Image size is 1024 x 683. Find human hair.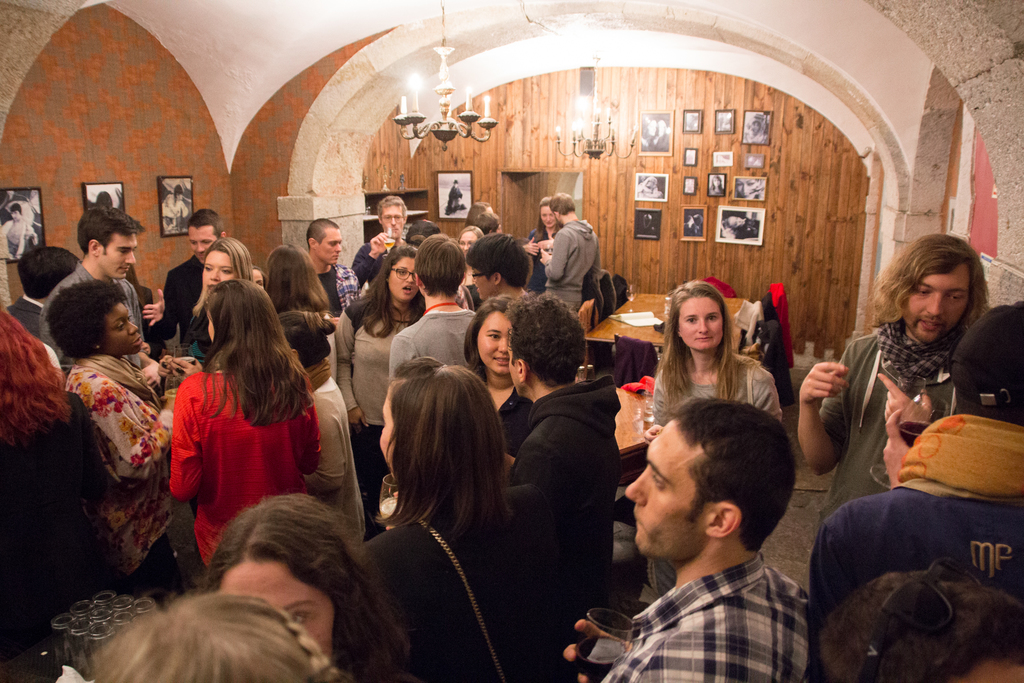
<box>876,233,992,358</box>.
